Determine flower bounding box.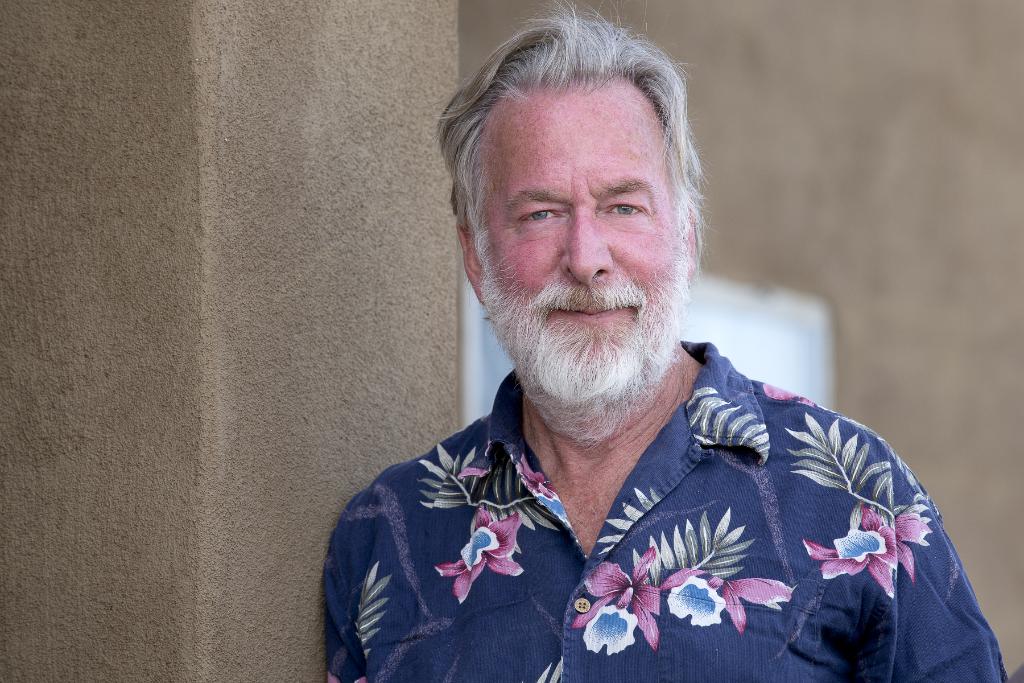
Determined: bbox(803, 509, 934, 598).
